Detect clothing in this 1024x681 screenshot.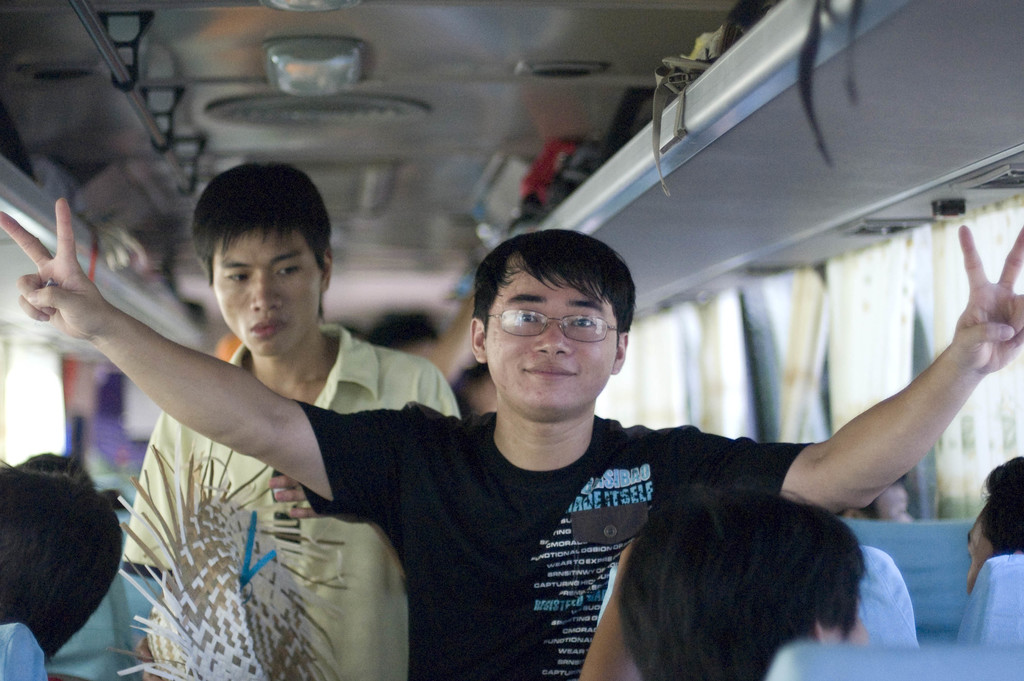
Detection: <bbox>117, 318, 462, 680</bbox>.
